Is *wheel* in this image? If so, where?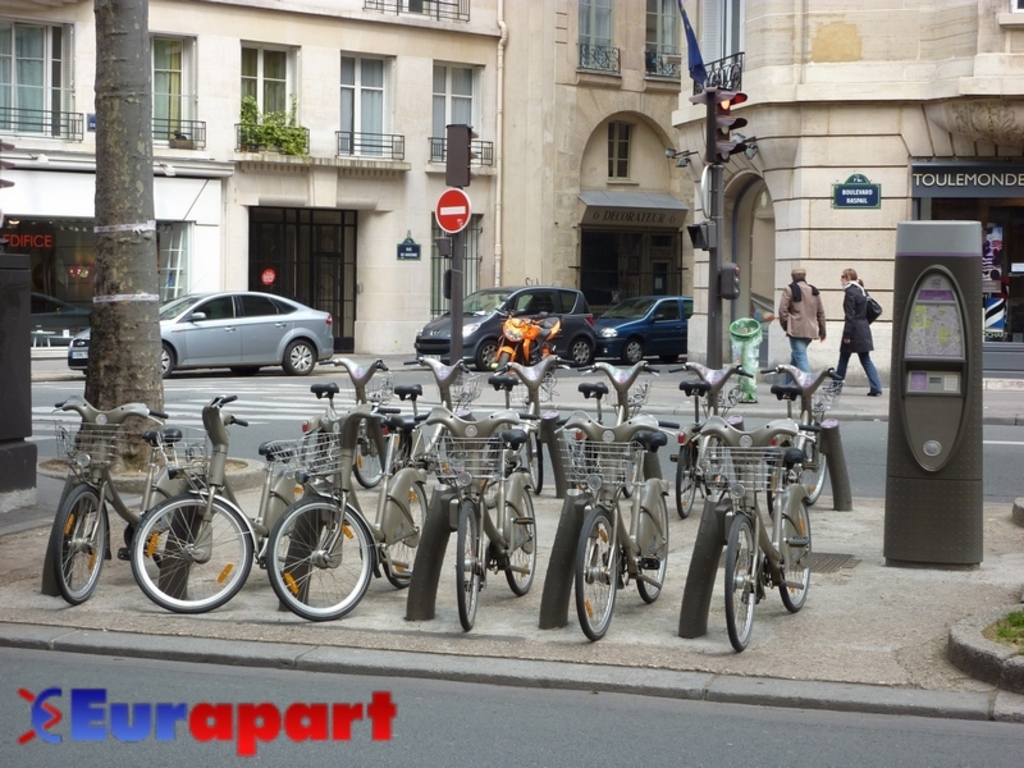
Yes, at box(762, 465, 773, 506).
